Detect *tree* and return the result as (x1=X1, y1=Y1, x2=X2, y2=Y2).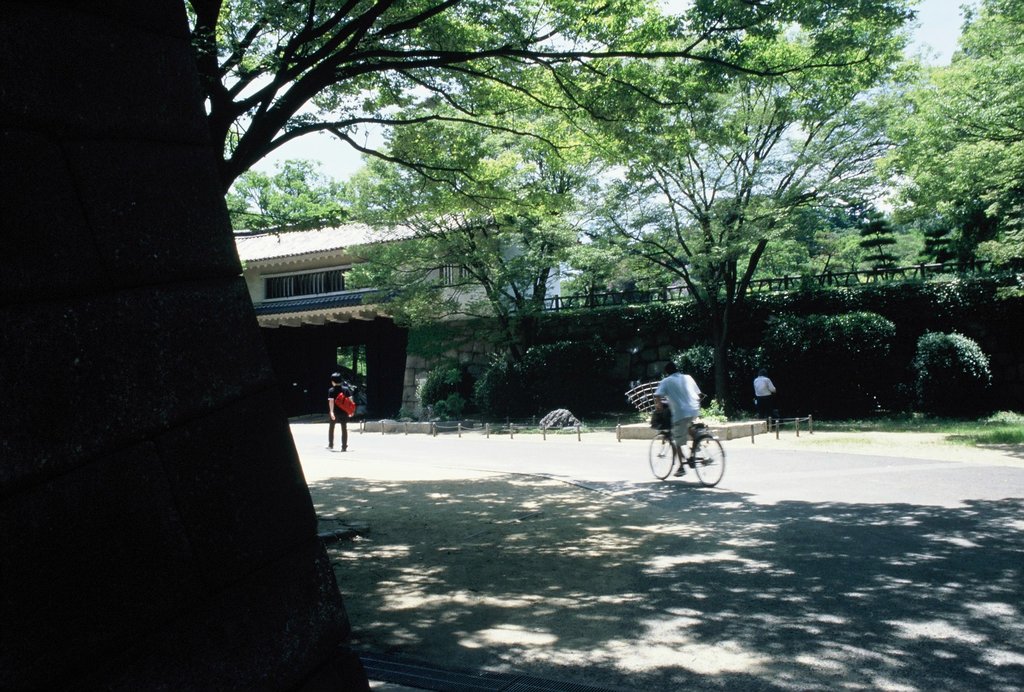
(x1=920, y1=313, x2=1010, y2=406).
